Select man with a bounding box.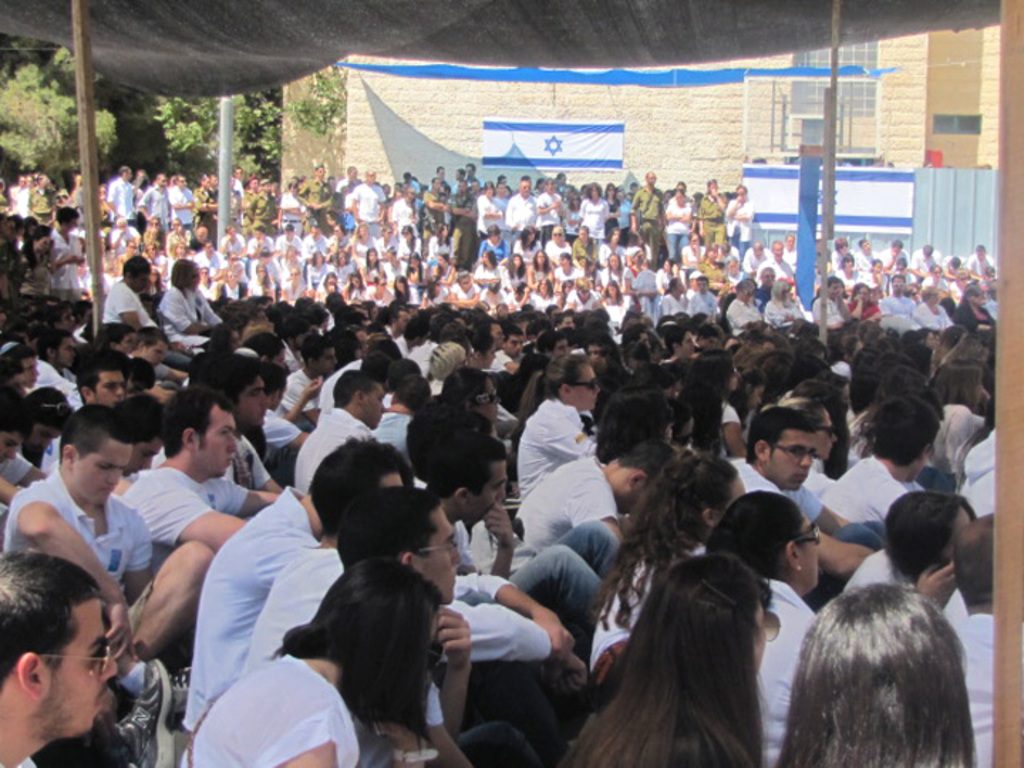
BBox(661, 326, 697, 361).
